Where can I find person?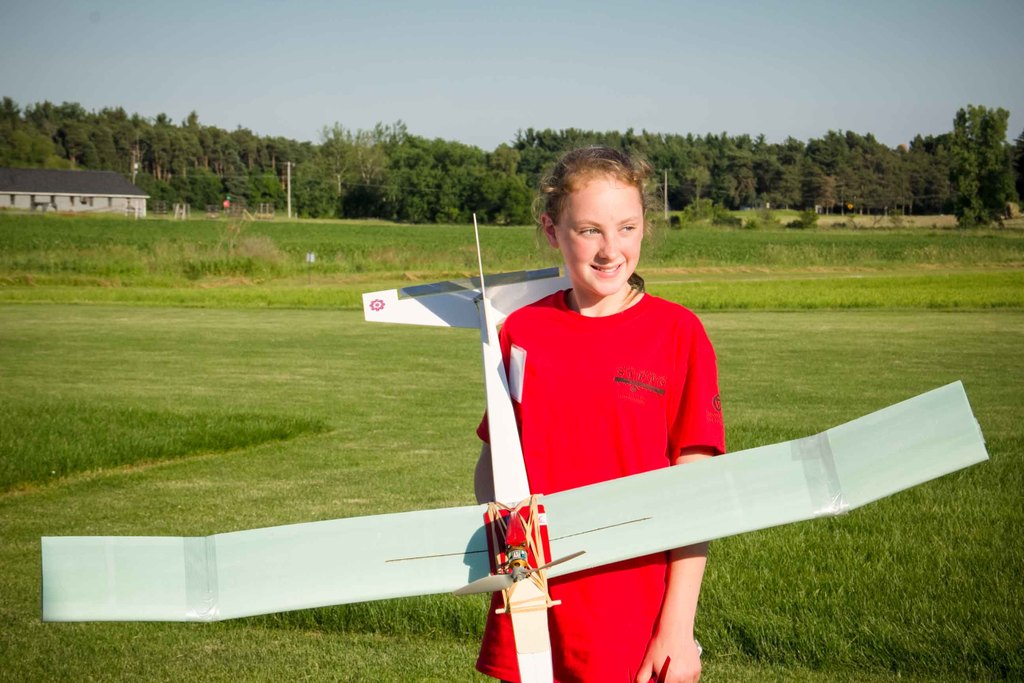
You can find it at rect(473, 144, 728, 682).
